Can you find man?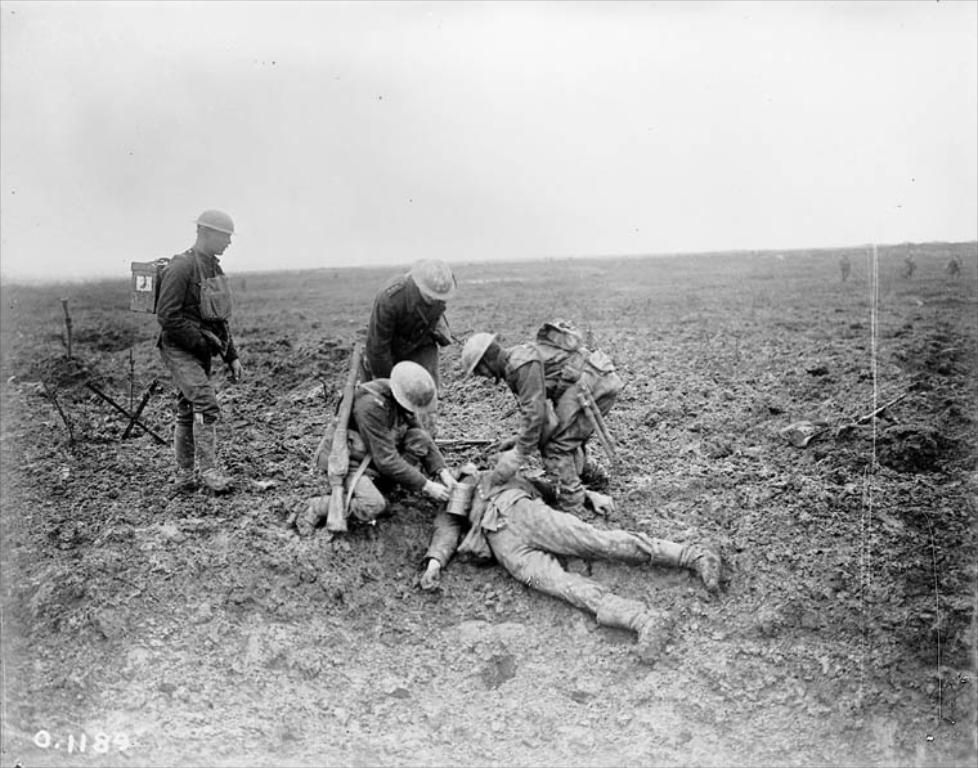
Yes, bounding box: [left=459, top=325, right=623, bottom=518].
